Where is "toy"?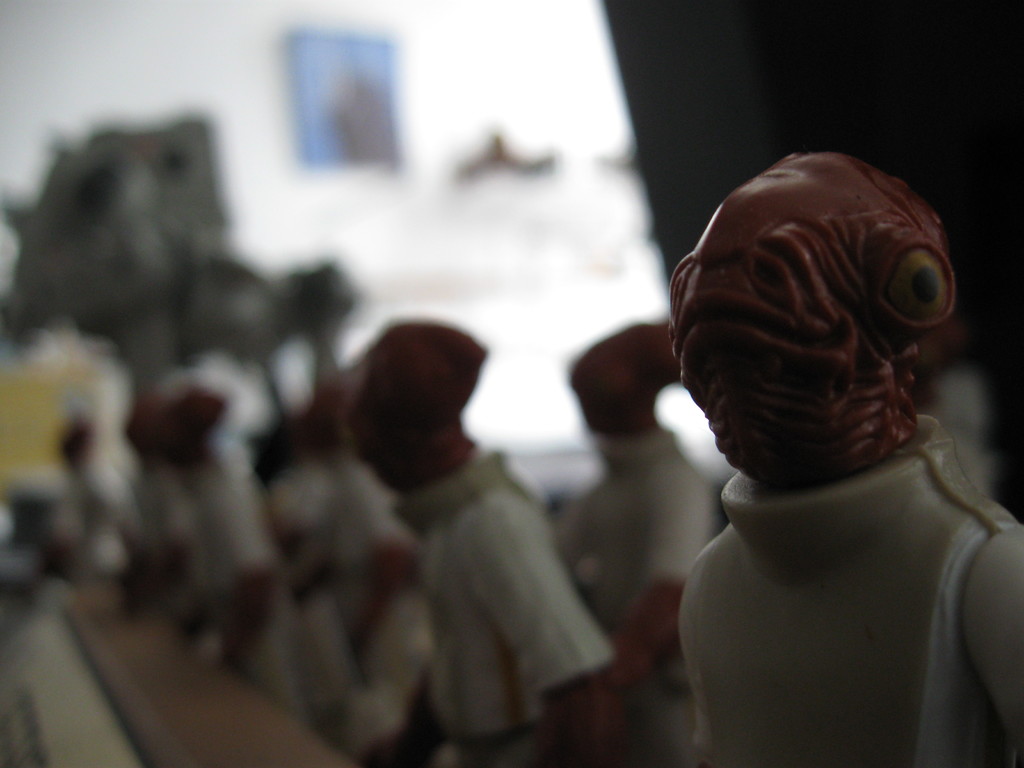
box=[356, 321, 648, 767].
